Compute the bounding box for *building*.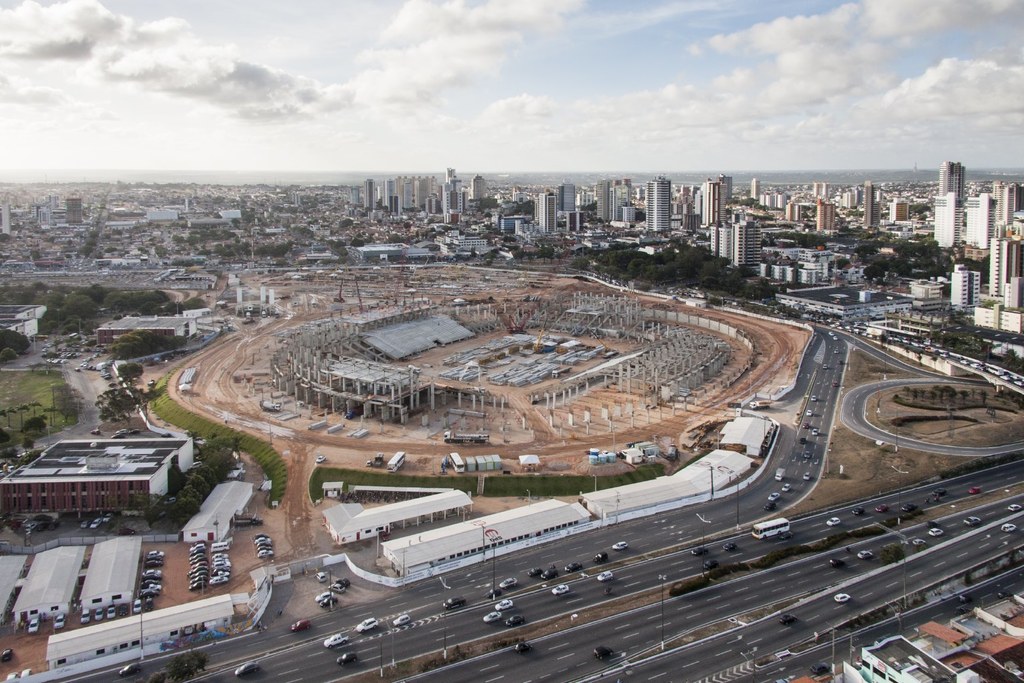
717 414 770 455.
